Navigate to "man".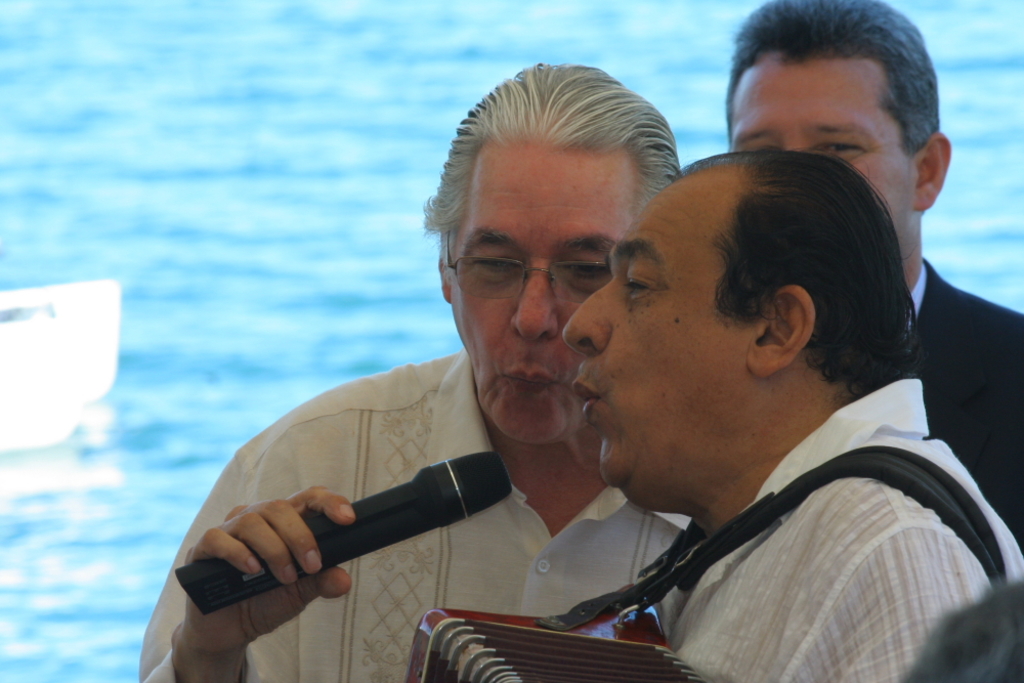
Navigation target: bbox=[614, 44, 988, 303].
